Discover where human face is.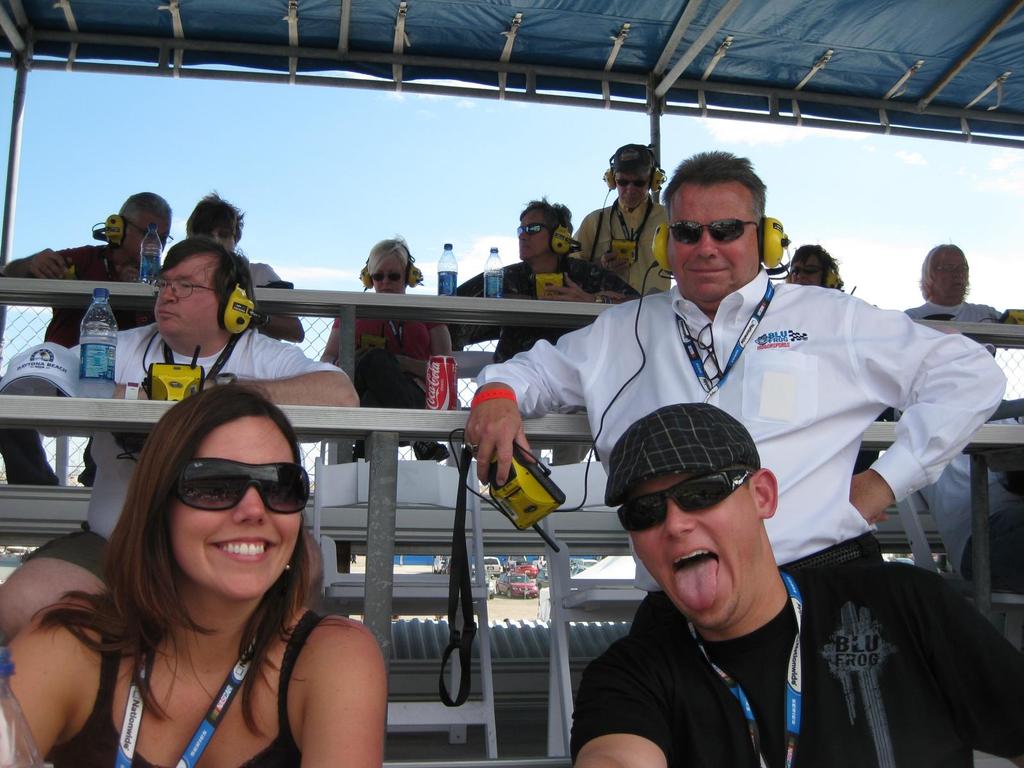
Discovered at [left=169, top=419, right=301, bottom=600].
